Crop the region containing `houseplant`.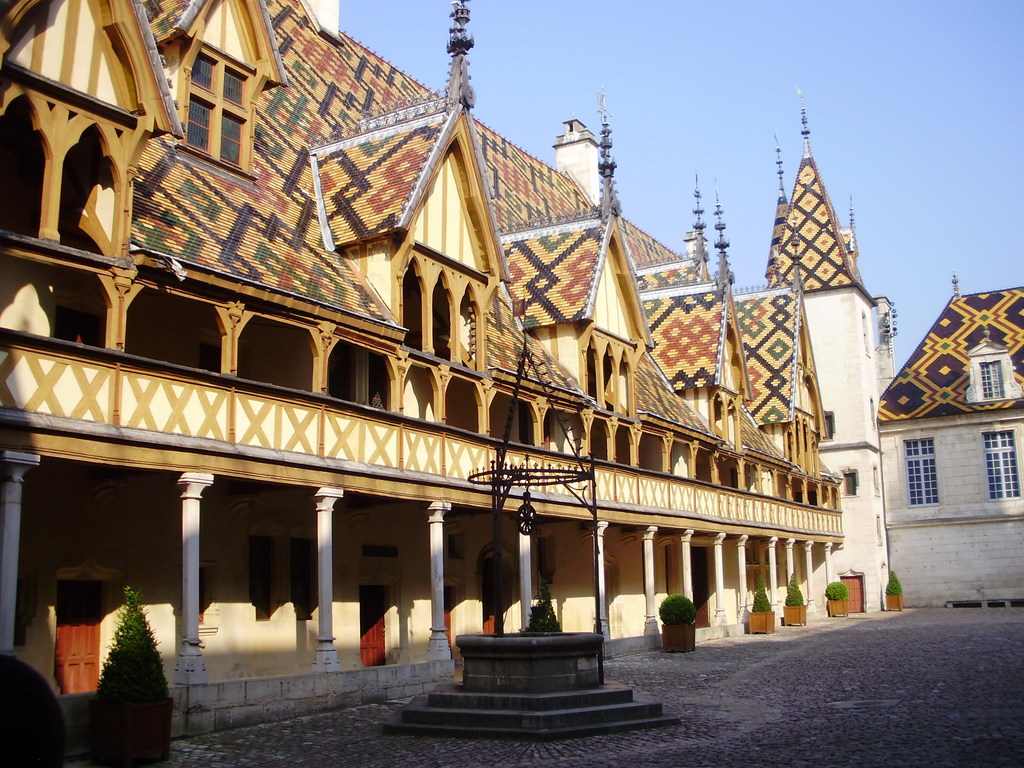
Crop region: [784,573,810,627].
